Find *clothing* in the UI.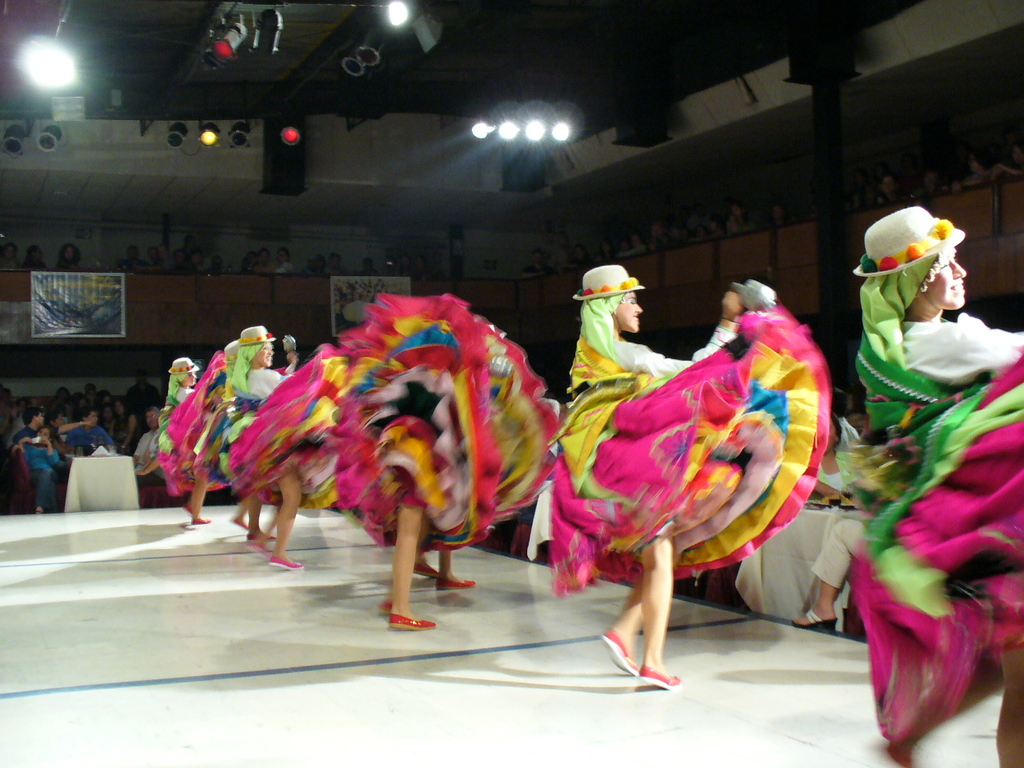
UI element at (12,424,62,506).
